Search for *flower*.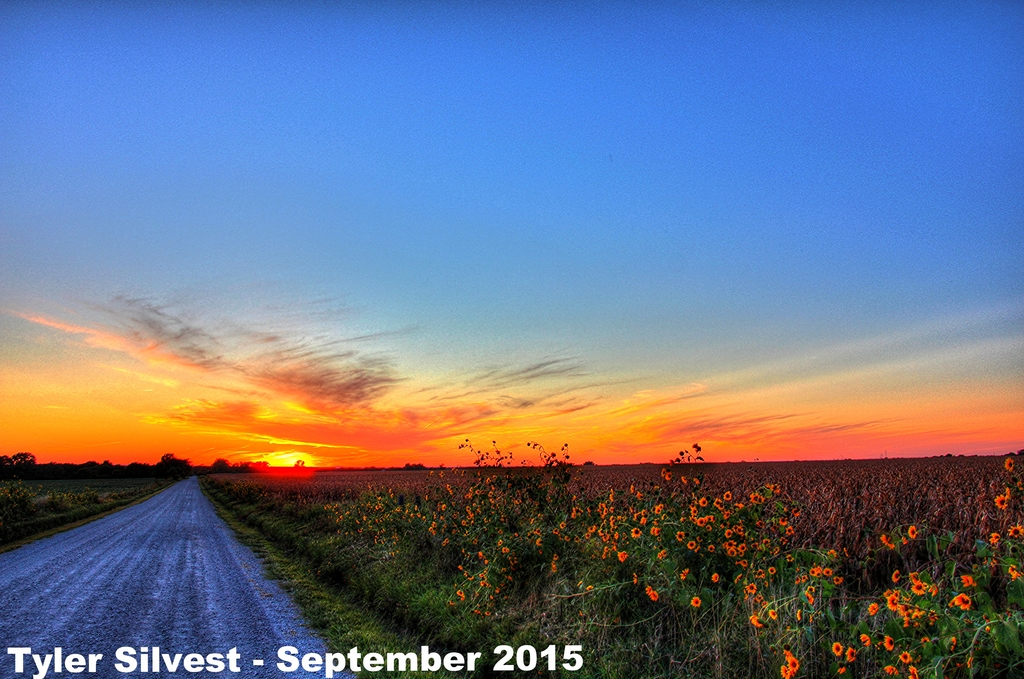
Found at [849,648,855,660].
